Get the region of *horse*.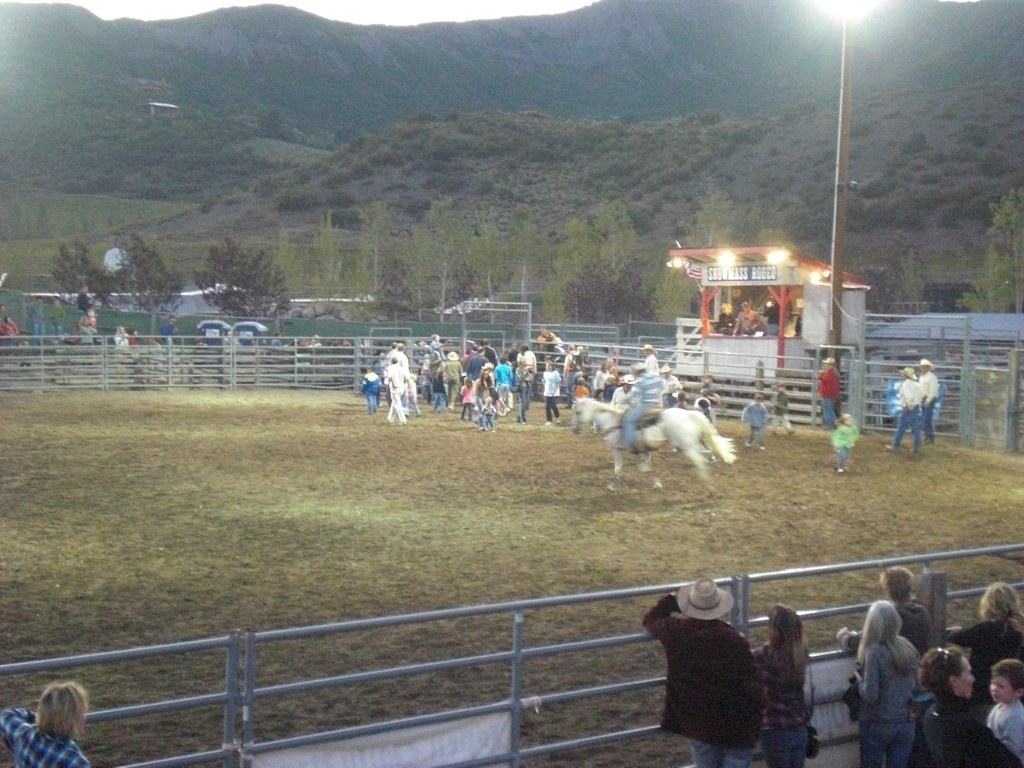
569 398 736 499.
